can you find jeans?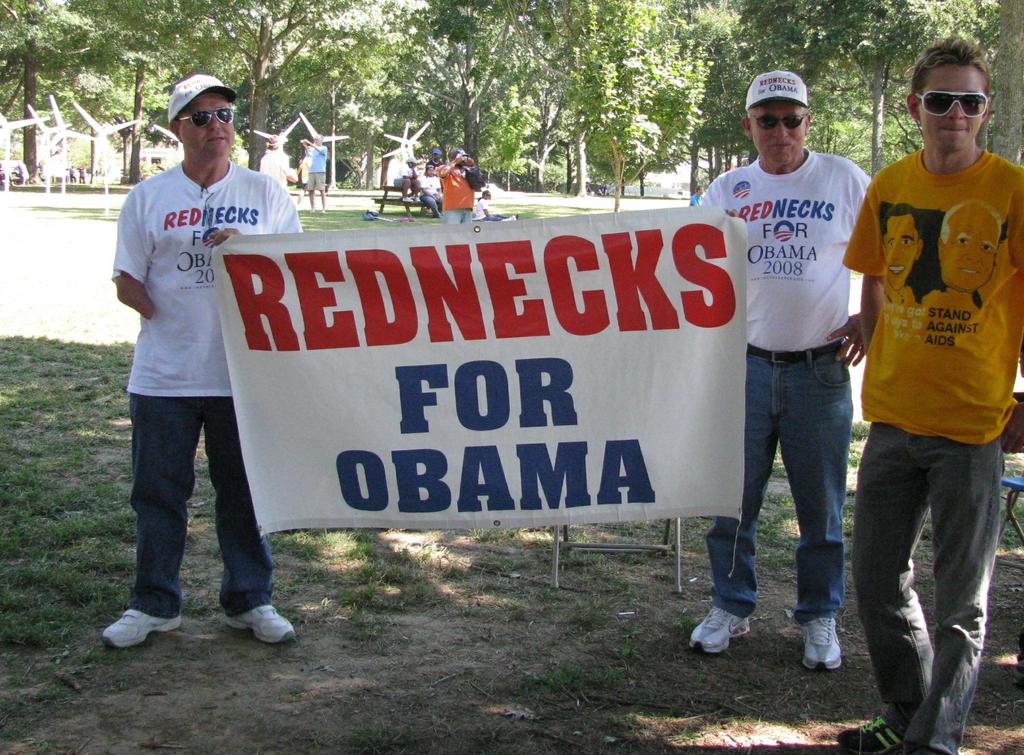
Yes, bounding box: (421,195,445,217).
